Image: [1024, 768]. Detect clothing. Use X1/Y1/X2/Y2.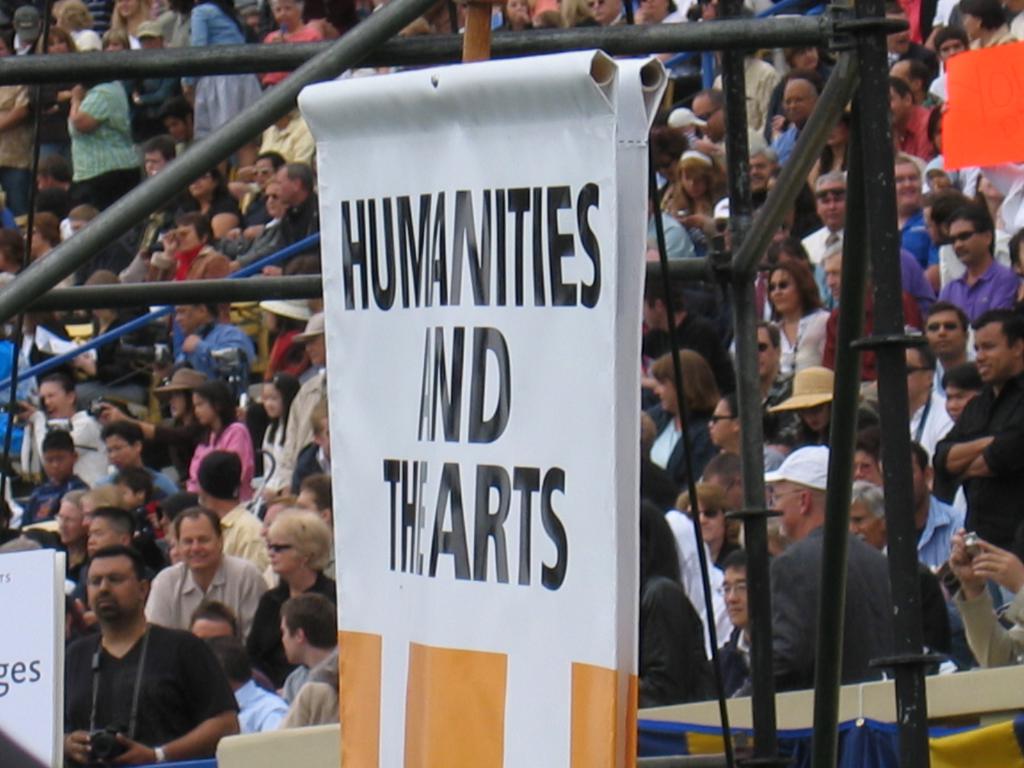
184/417/251/503.
